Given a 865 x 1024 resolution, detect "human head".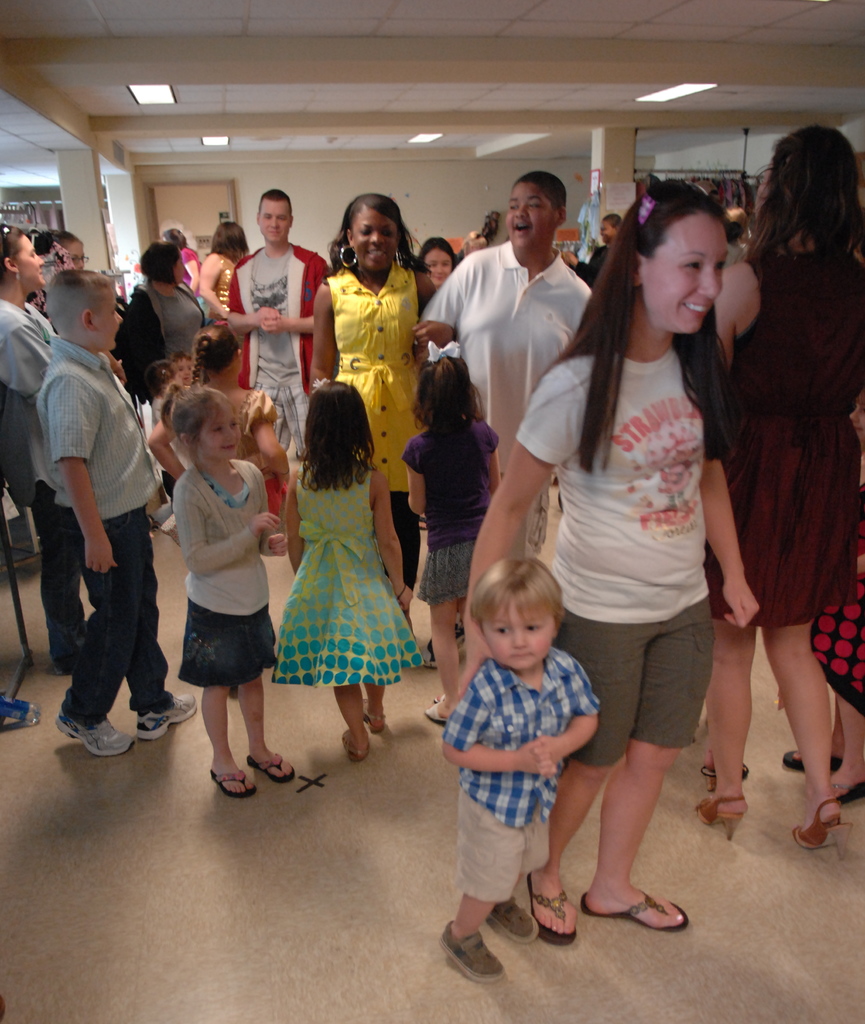
x1=213, y1=225, x2=251, y2=268.
